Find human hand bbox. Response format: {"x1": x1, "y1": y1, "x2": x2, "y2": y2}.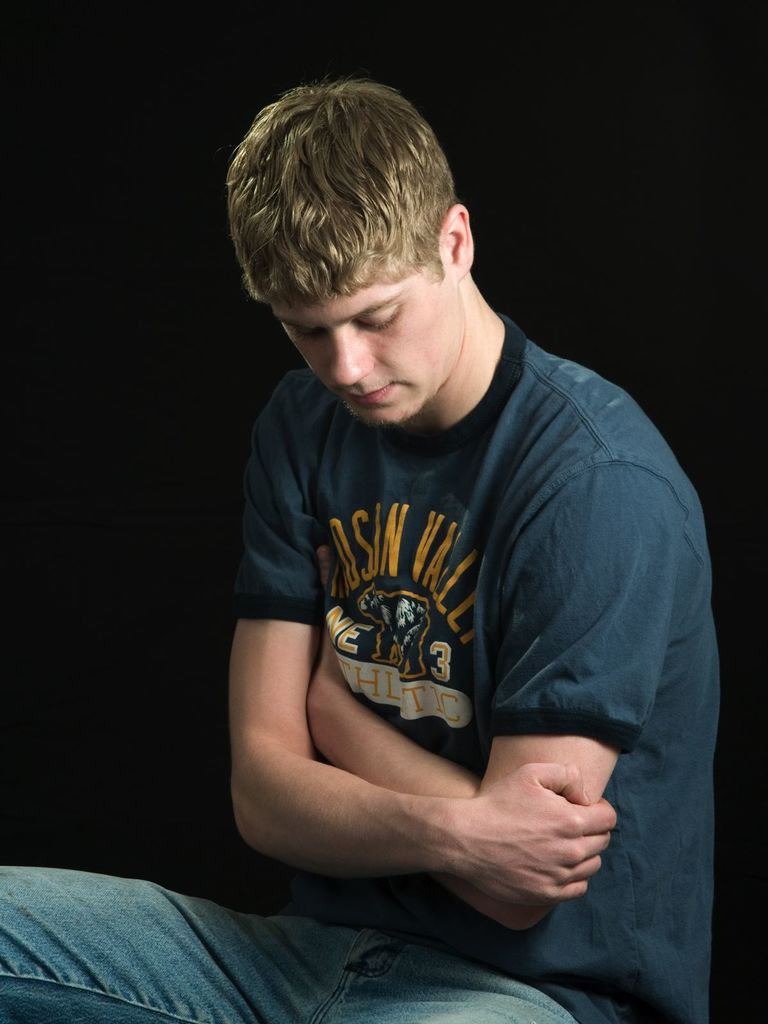
{"x1": 437, "y1": 760, "x2": 616, "y2": 906}.
